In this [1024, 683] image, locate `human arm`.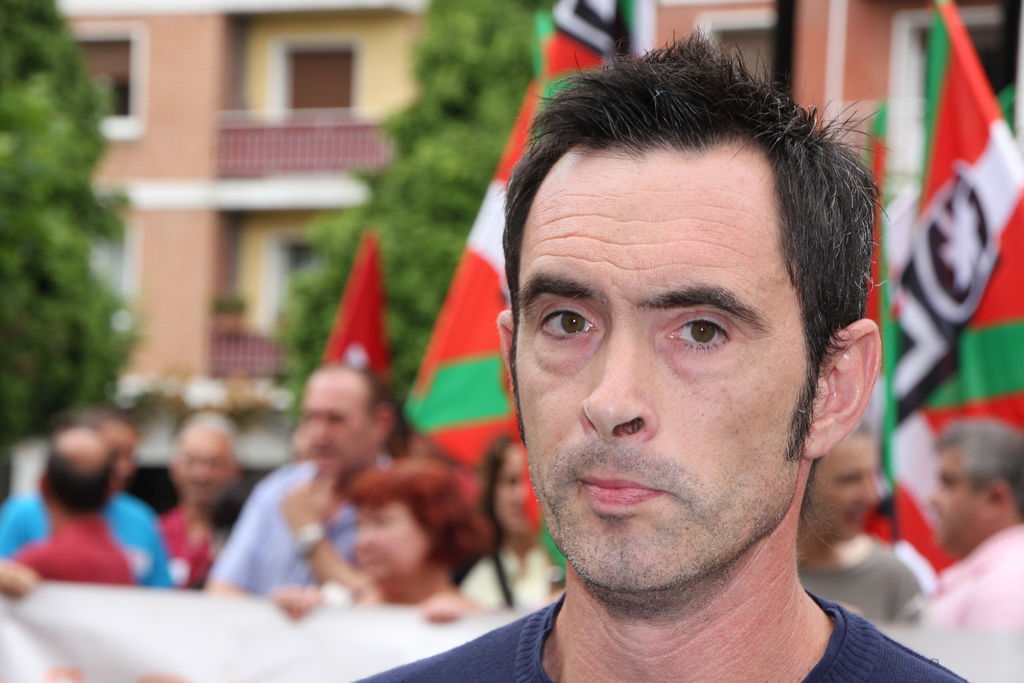
Bounding box: (270, 461, 371, 602).
